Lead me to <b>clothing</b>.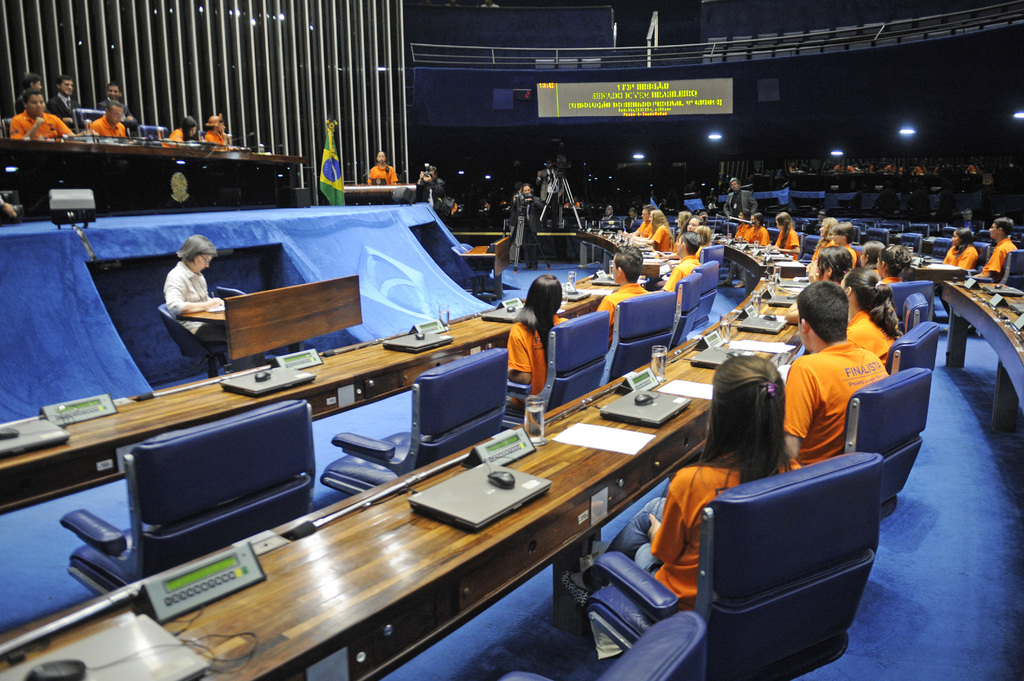
Lead to <box>777,227,801,262</box>.
